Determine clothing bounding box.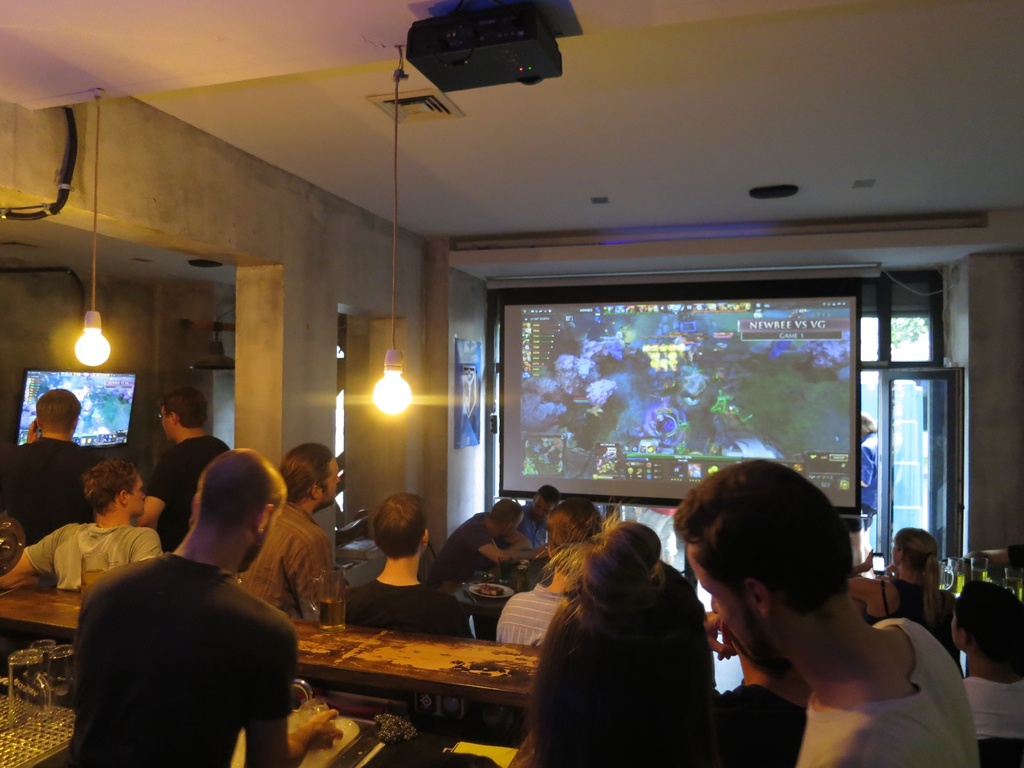
Determined: box(75, 546, 298, 767).
